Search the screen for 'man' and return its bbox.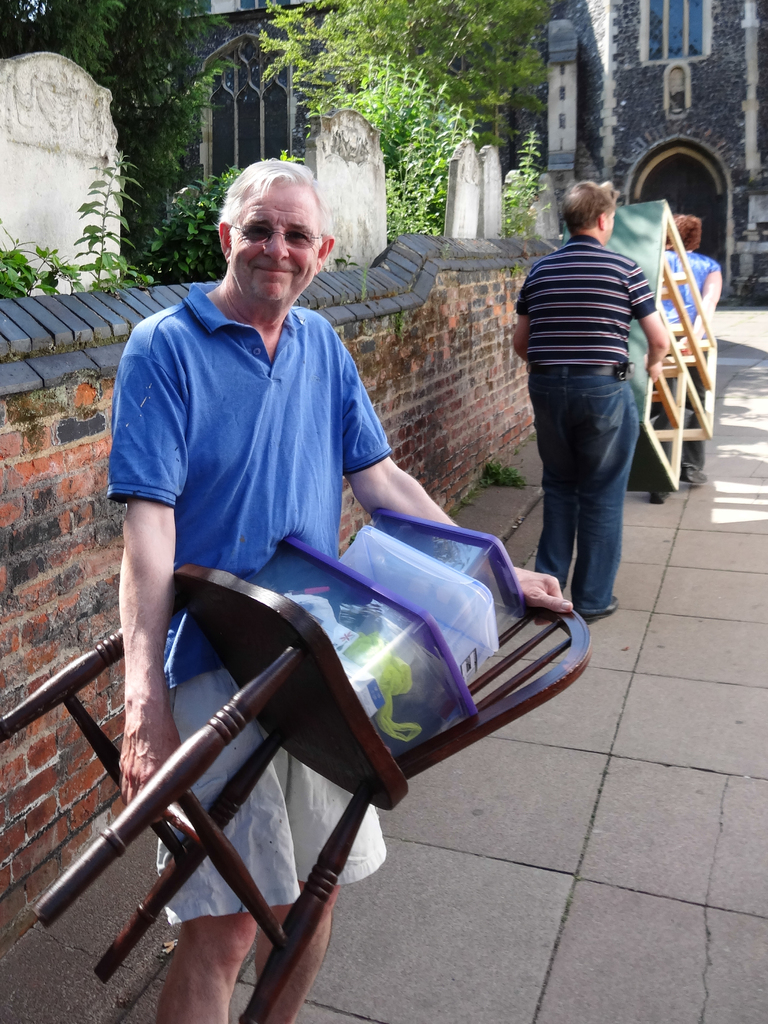
Found: 81, 154, 547, 960.
